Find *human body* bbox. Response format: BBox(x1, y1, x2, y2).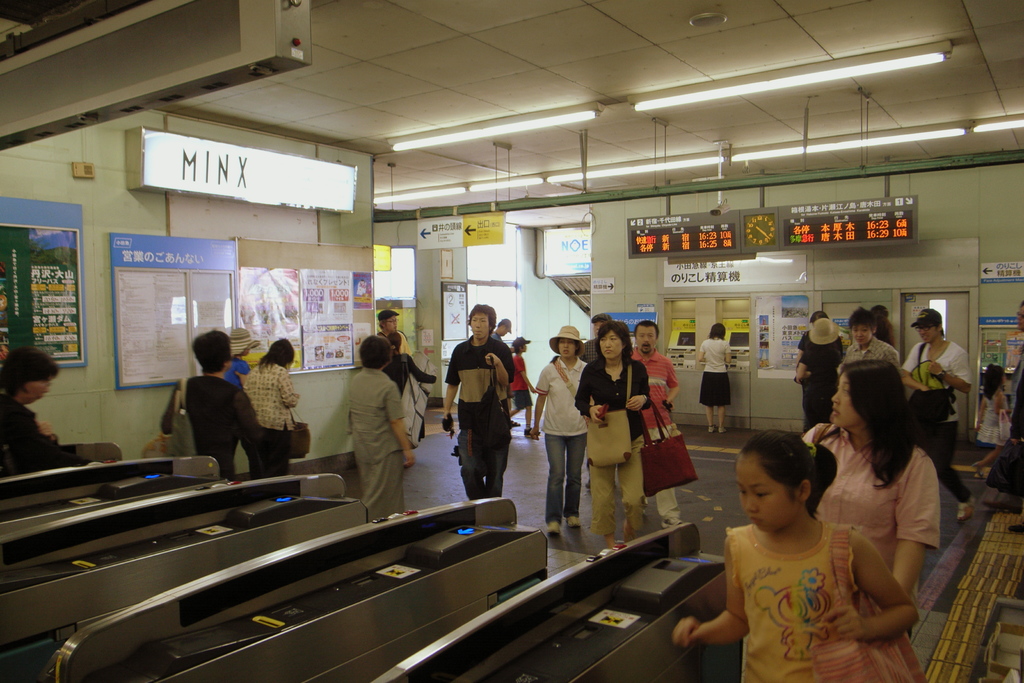
BBox(630, 323, 677, 525).
